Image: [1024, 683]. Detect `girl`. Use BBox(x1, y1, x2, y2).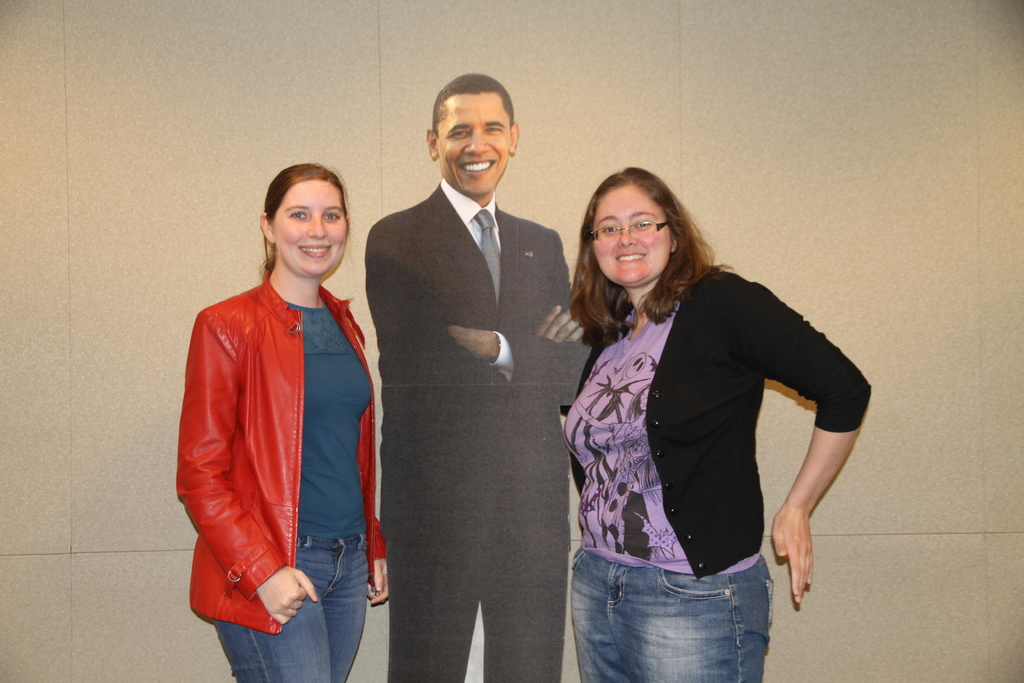
BBox(173, 158, 390, 682).
